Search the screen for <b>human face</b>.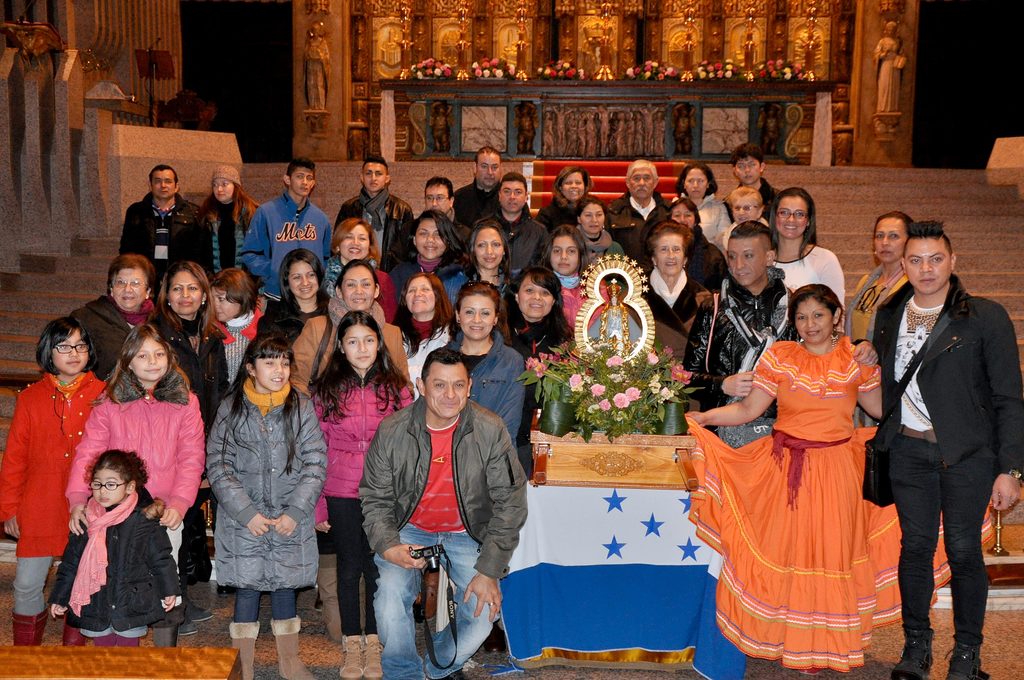
Found at bbox=[630, 169, 650, 198].
